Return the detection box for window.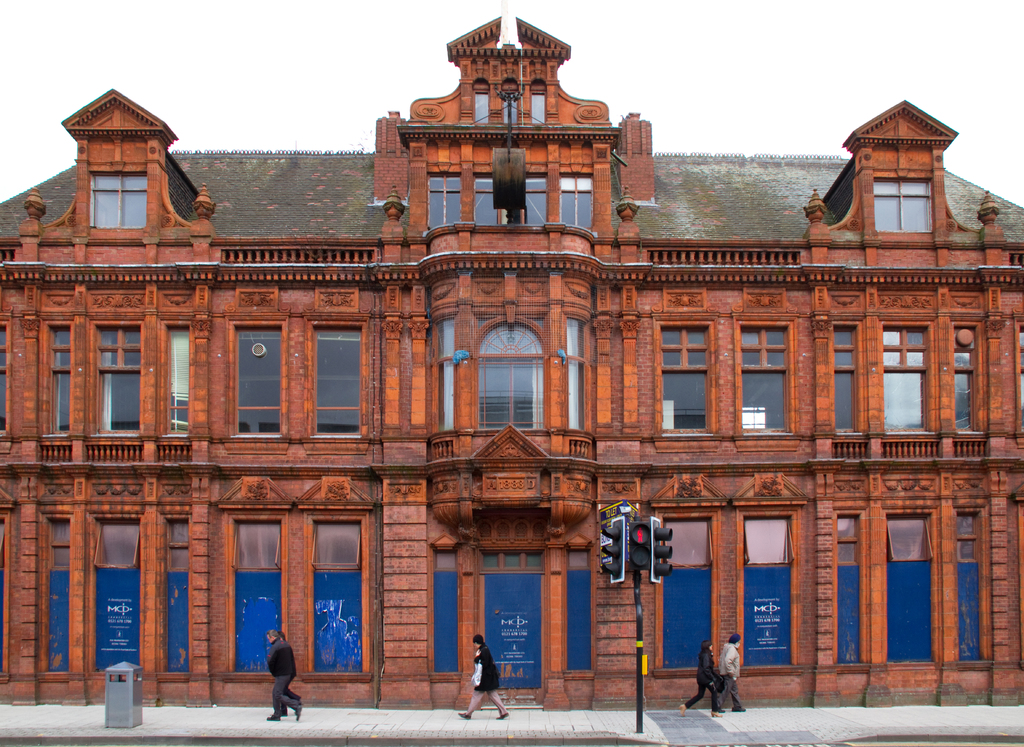
x1=954 y1=319 x2=981 y2=428.
